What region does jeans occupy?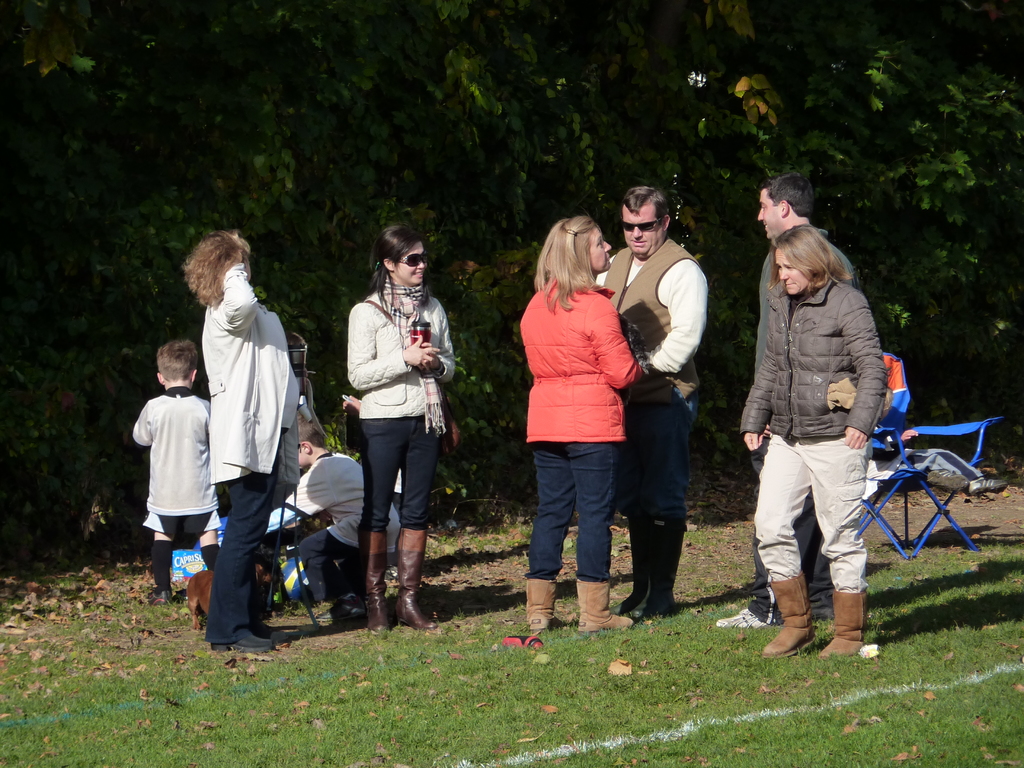
[x1=627, y1=386, x2=691, y2=520].
